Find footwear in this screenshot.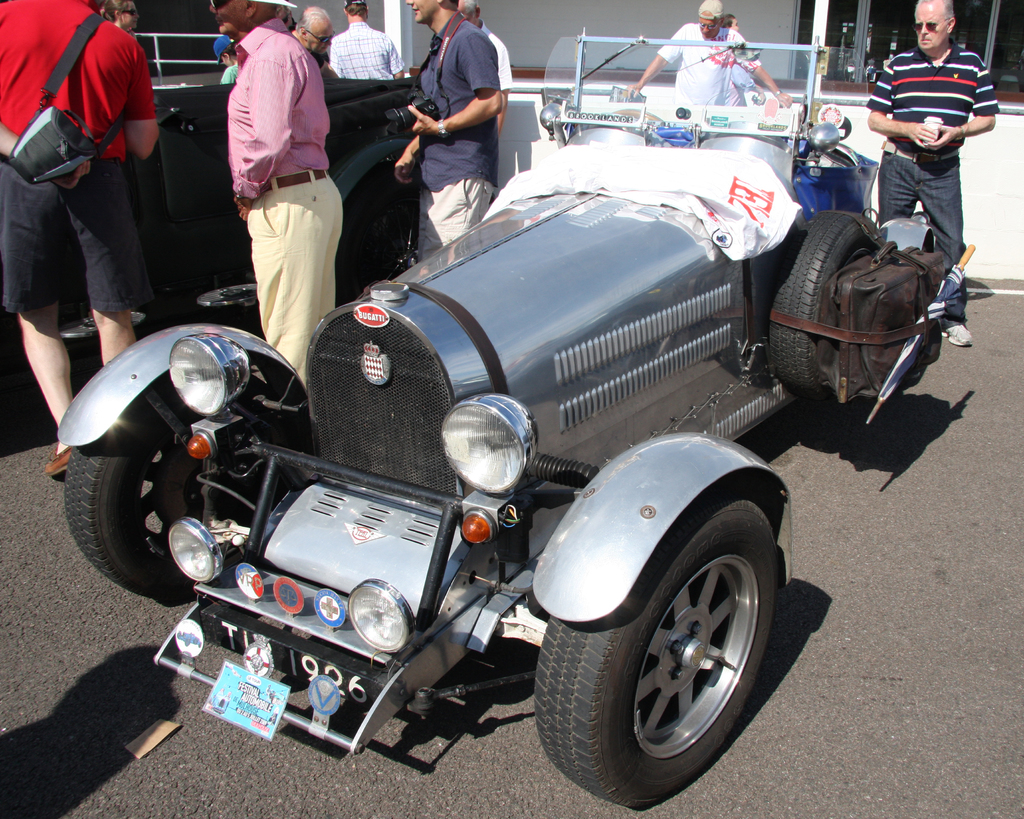
The bounding box for footwear is box=[38, 433, 72, 483].
